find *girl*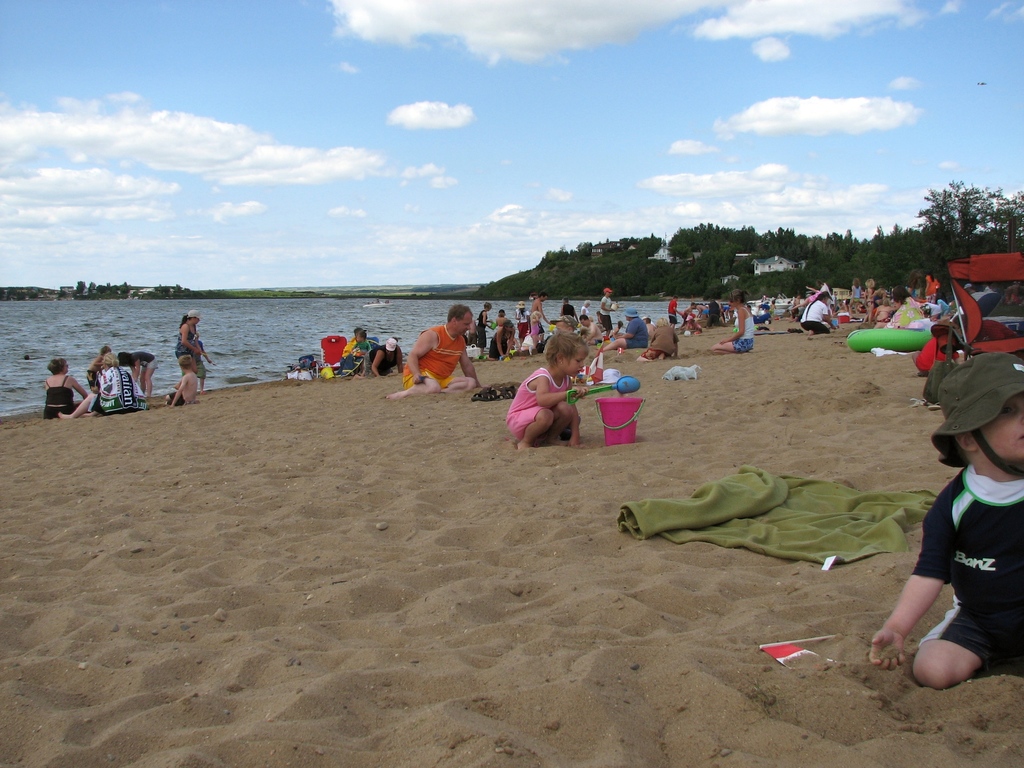
(506, 331, 588, 451)
